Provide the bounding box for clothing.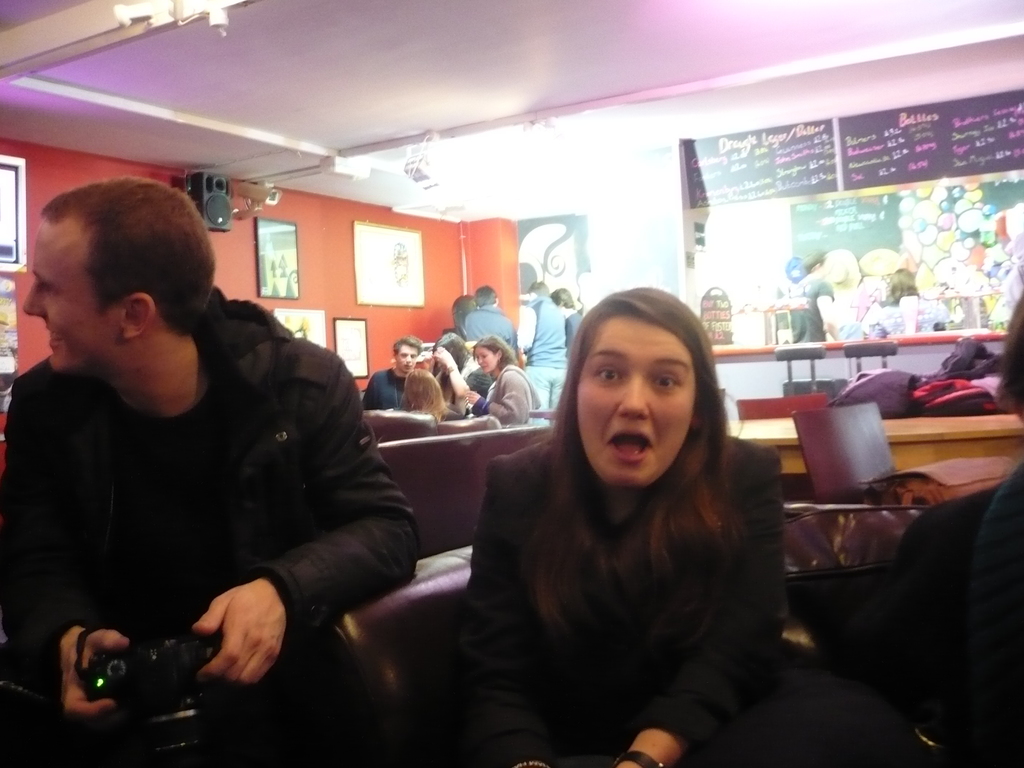
782,277,826,351.
